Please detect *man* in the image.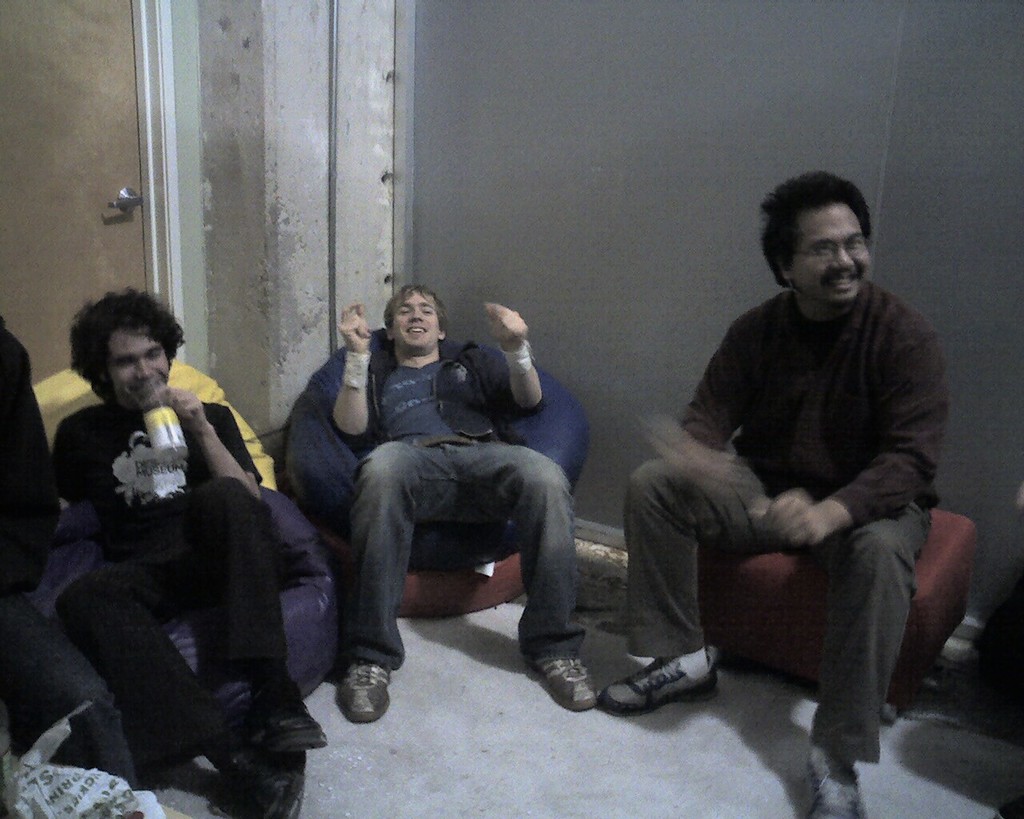
bbox=[48, 278, 331, 768].
